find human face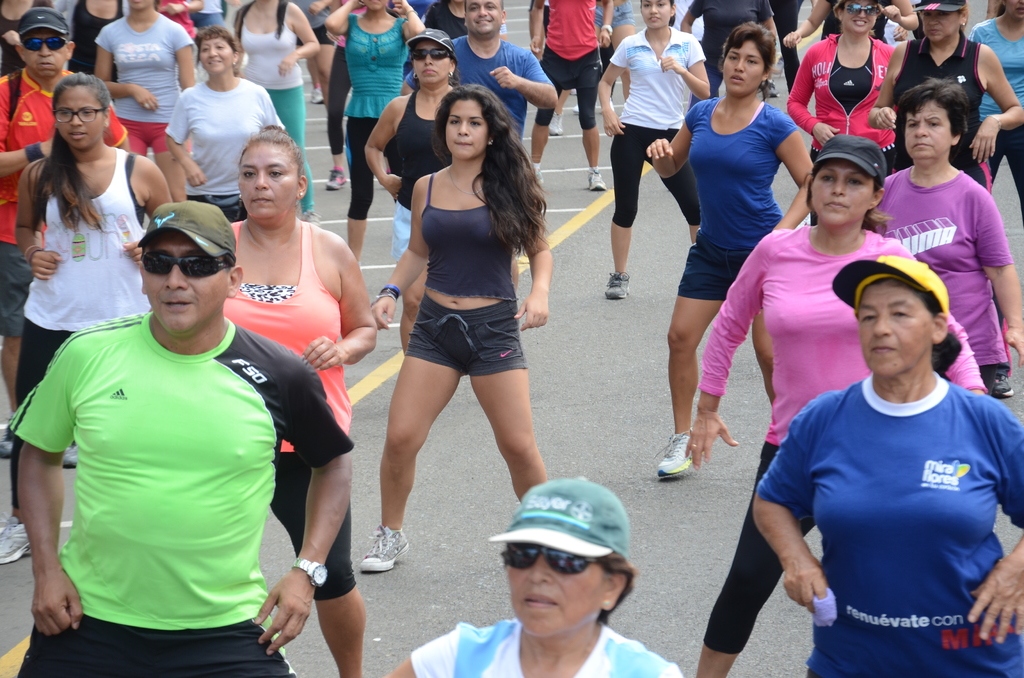
[25,24,63,80]
